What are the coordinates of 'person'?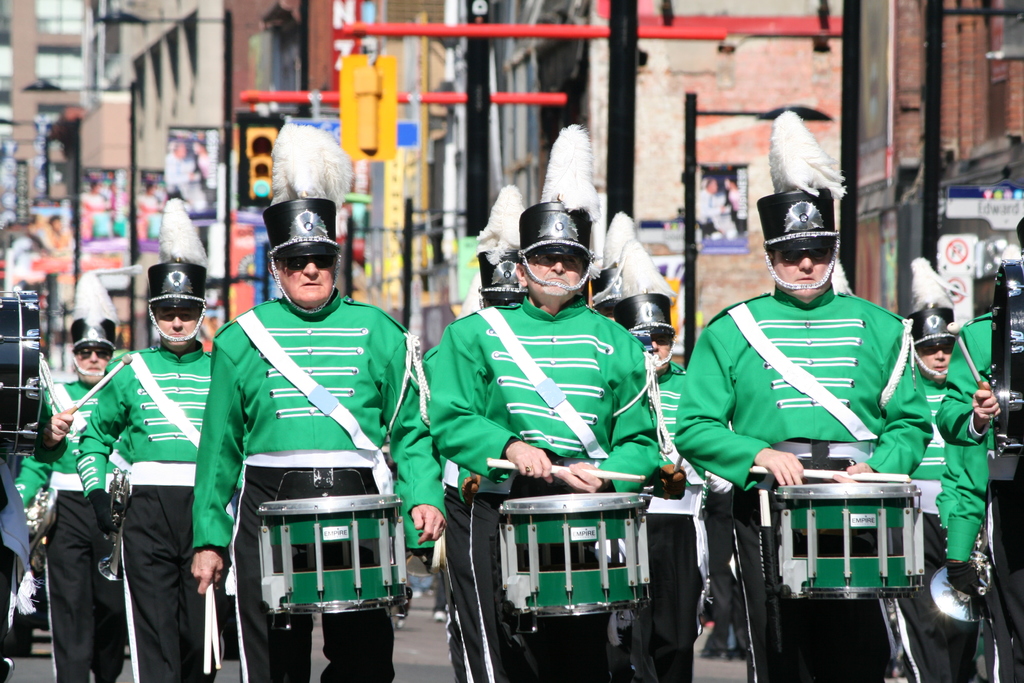
region(584, 240, 709, 682).
